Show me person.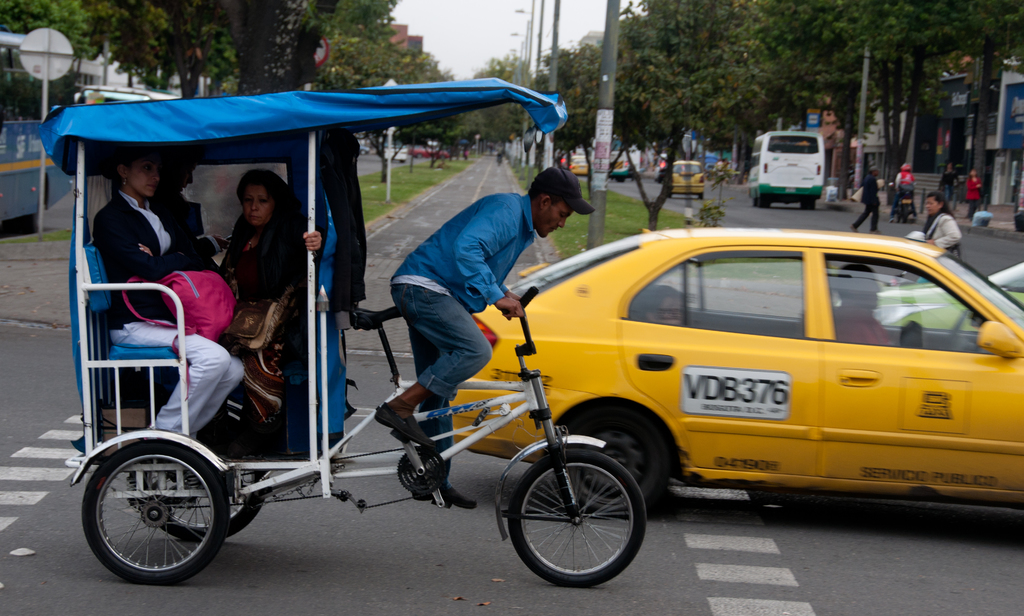
person is here: locate(939, 160, 959, 213).
